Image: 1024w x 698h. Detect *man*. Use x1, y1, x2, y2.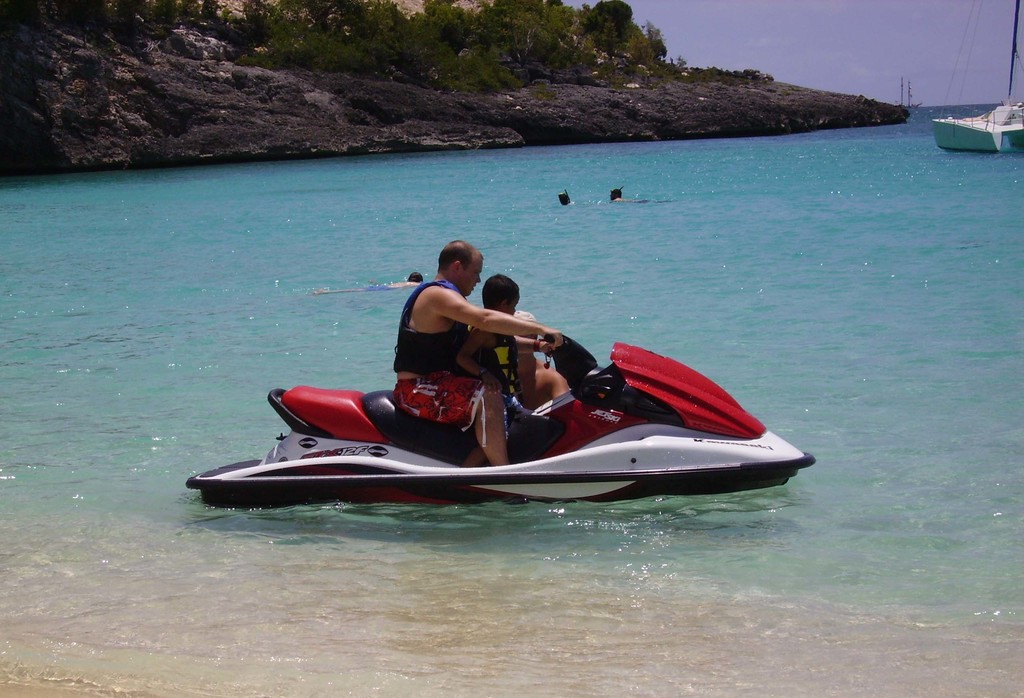
383, 234, 570, 460.
